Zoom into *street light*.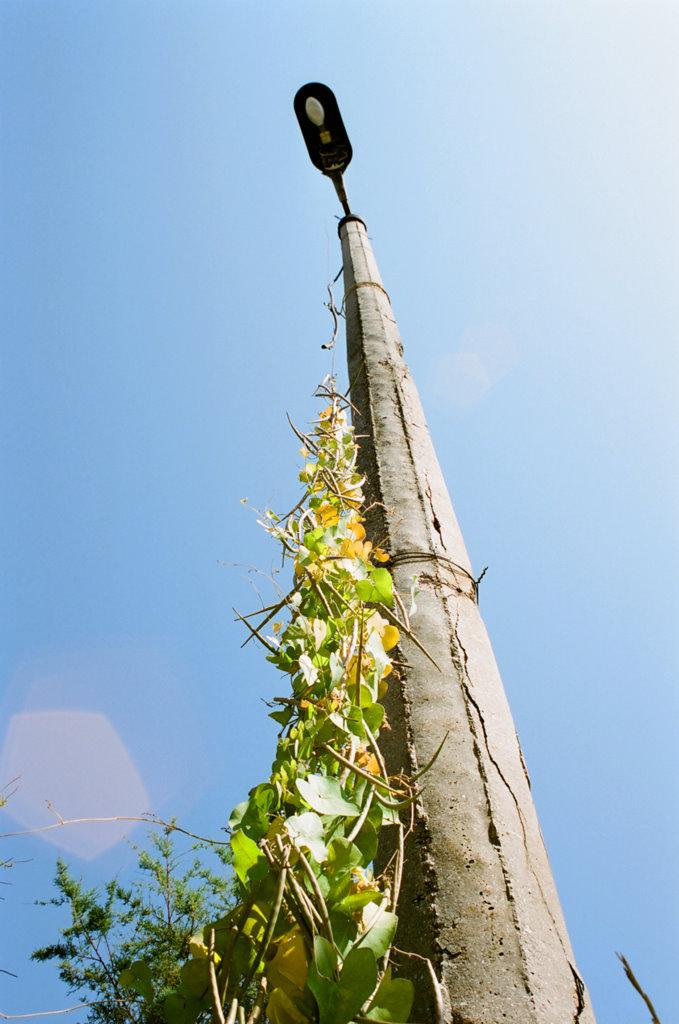
Zoom target: [x1=214, y1=99, x2=492, y2=973].
